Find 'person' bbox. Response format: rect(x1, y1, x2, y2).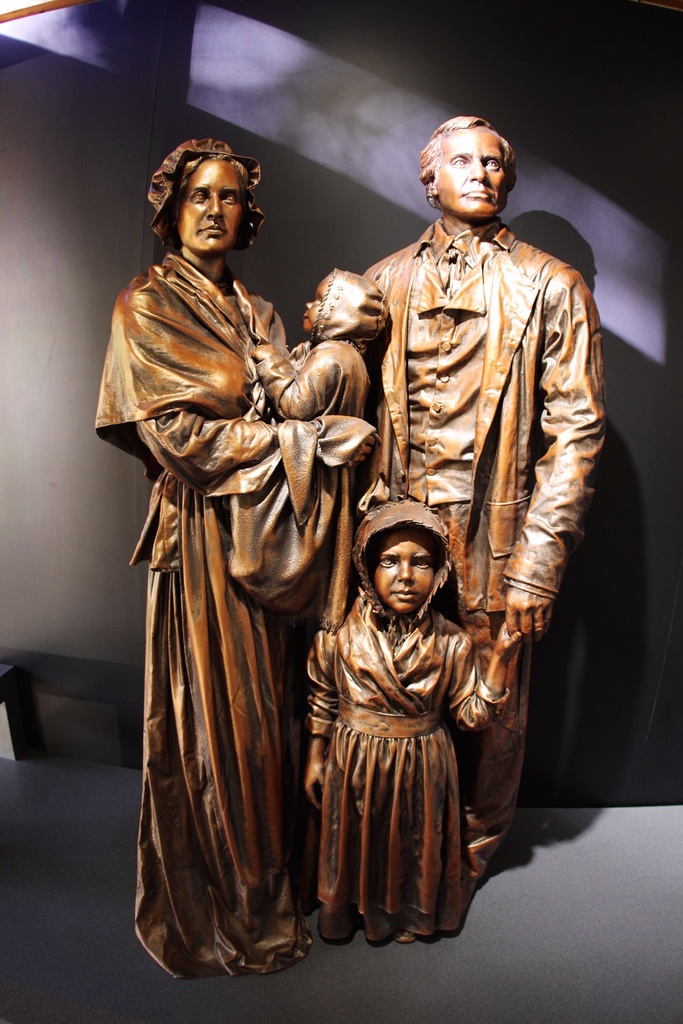
rect(93, 140, 382, 980).
